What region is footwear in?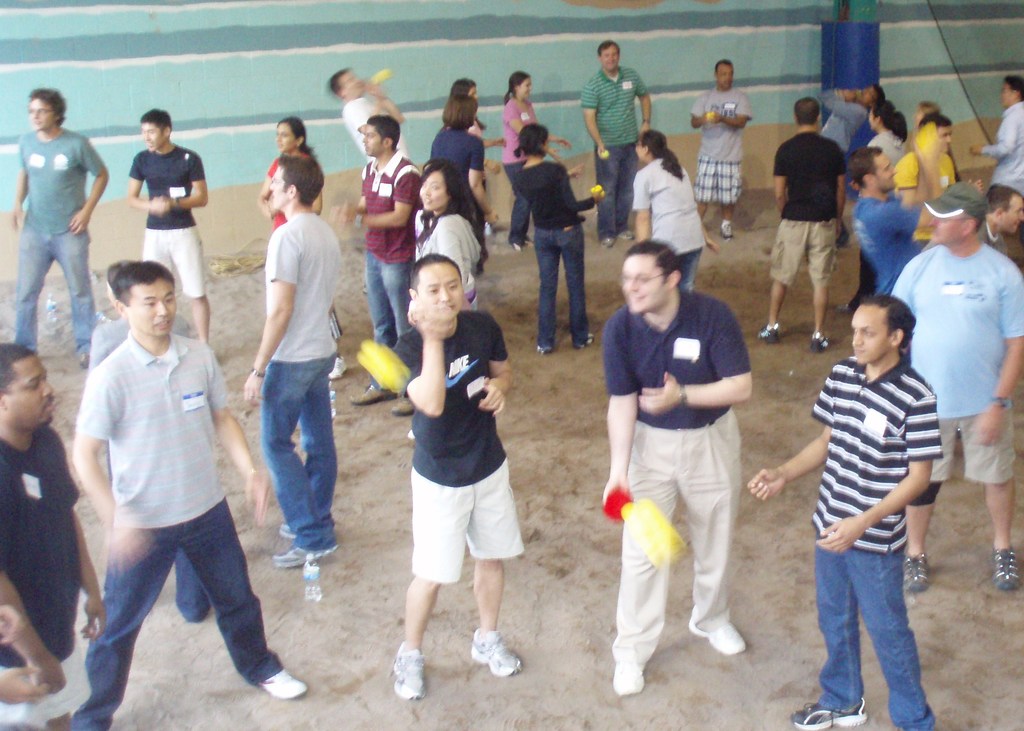
<bbox>536, 342, 552, 353</bbox>.
